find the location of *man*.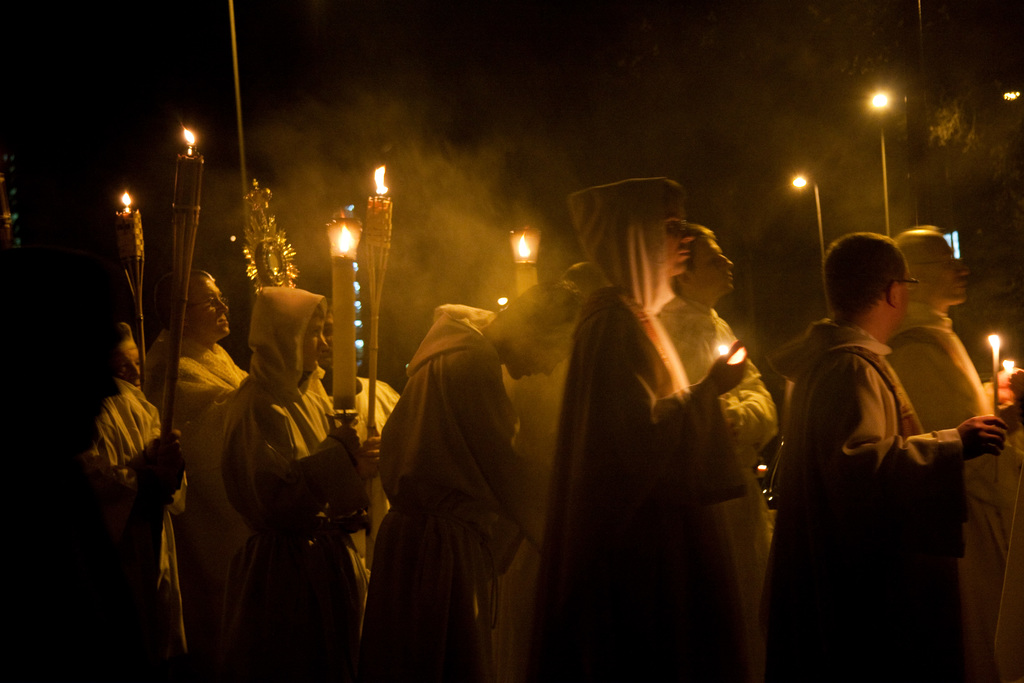
Location: Rect(363, 281, 577, 682).
